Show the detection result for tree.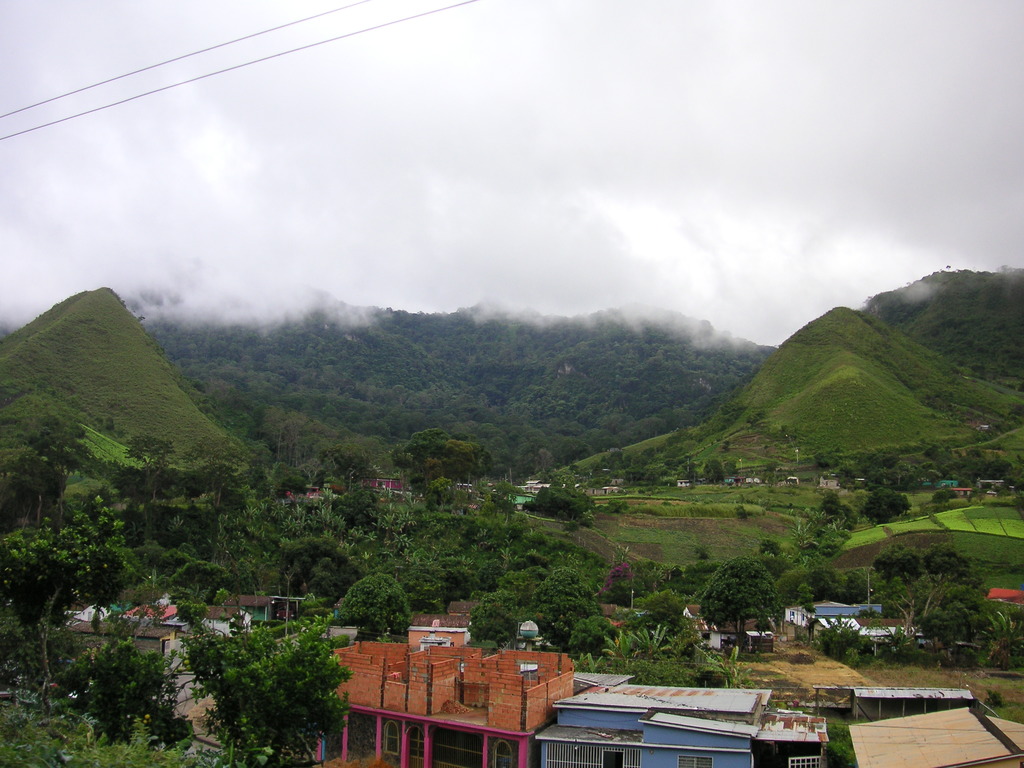
785,511,814,554.
